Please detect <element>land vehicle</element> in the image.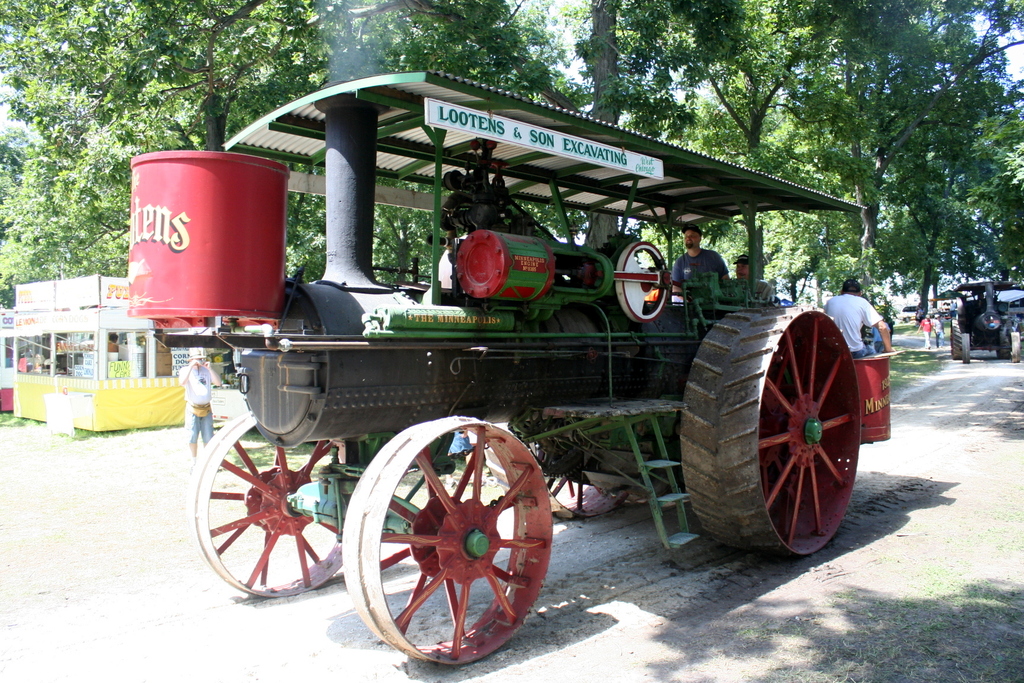
952/285/1023/363.
